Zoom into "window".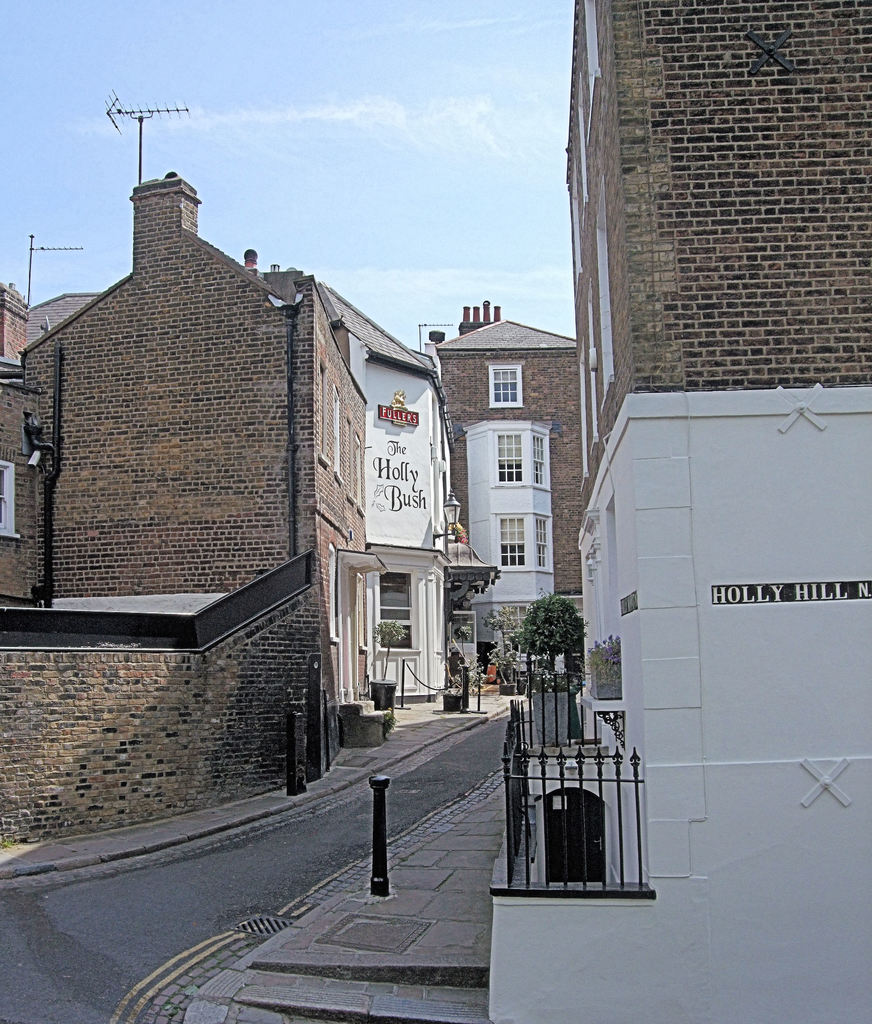
Zoom target: {"x1": 0, "y1": 461, "x2": 19, "y2": 543}.
